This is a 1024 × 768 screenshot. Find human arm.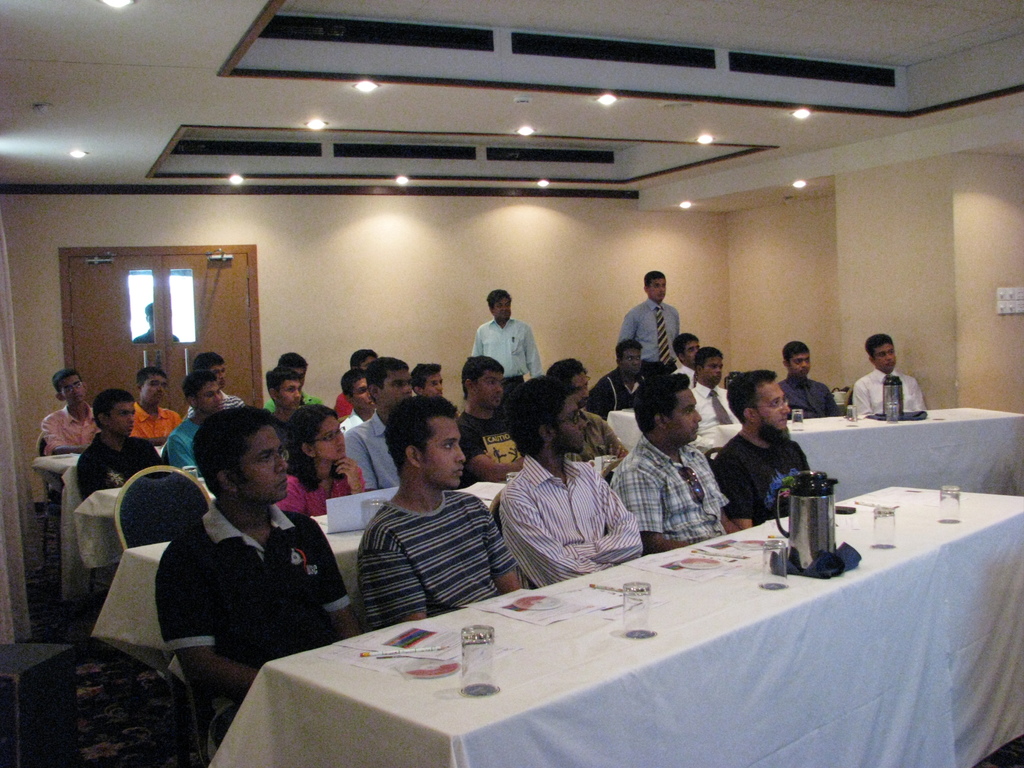
Bounding box: 710 448 769 532.
